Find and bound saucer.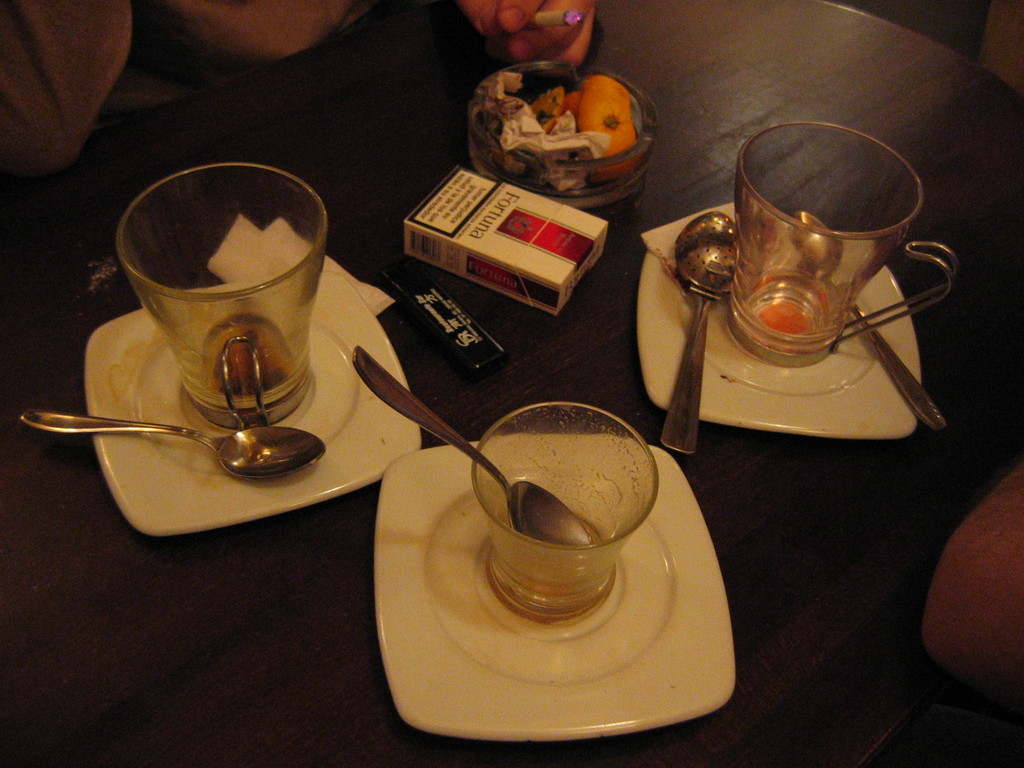
Bound: box(79, 268, 424, 541).
